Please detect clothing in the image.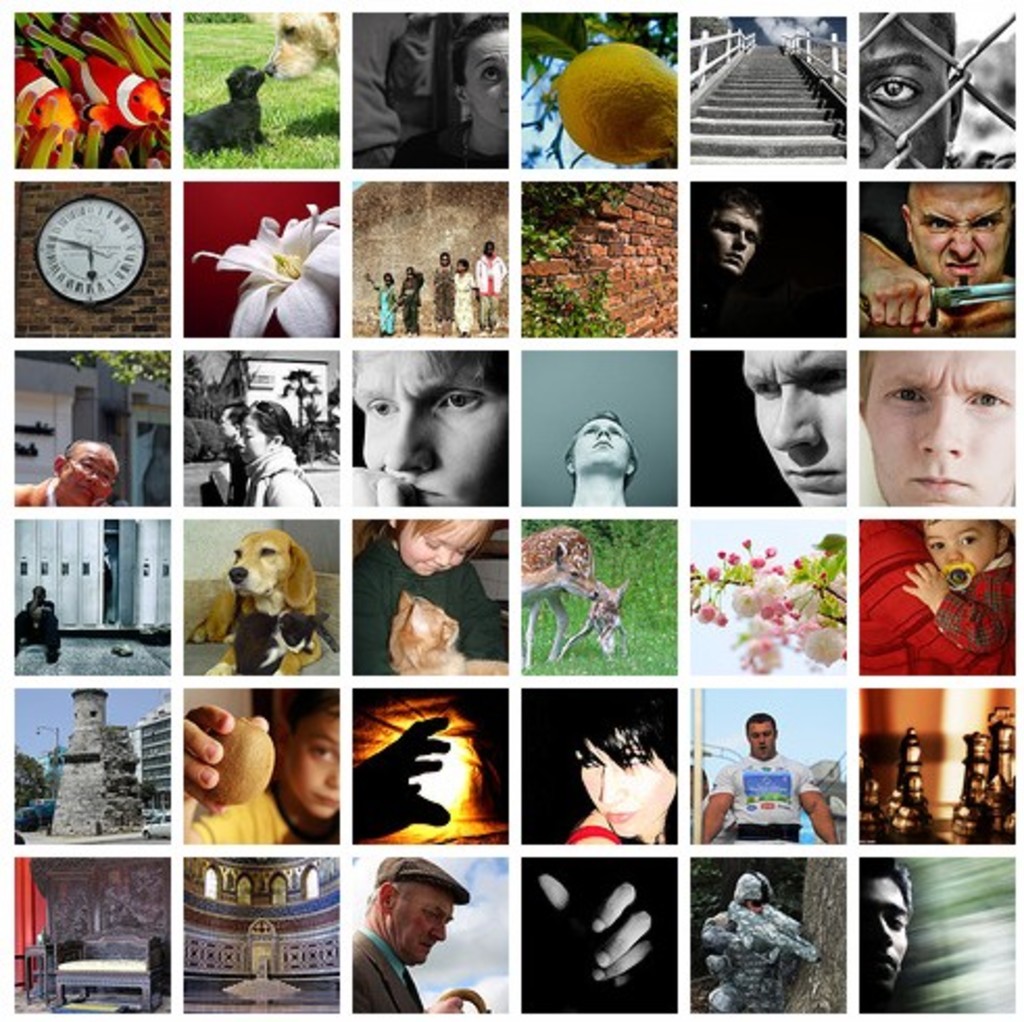
<region>428, 263, 448, 327</region>.
